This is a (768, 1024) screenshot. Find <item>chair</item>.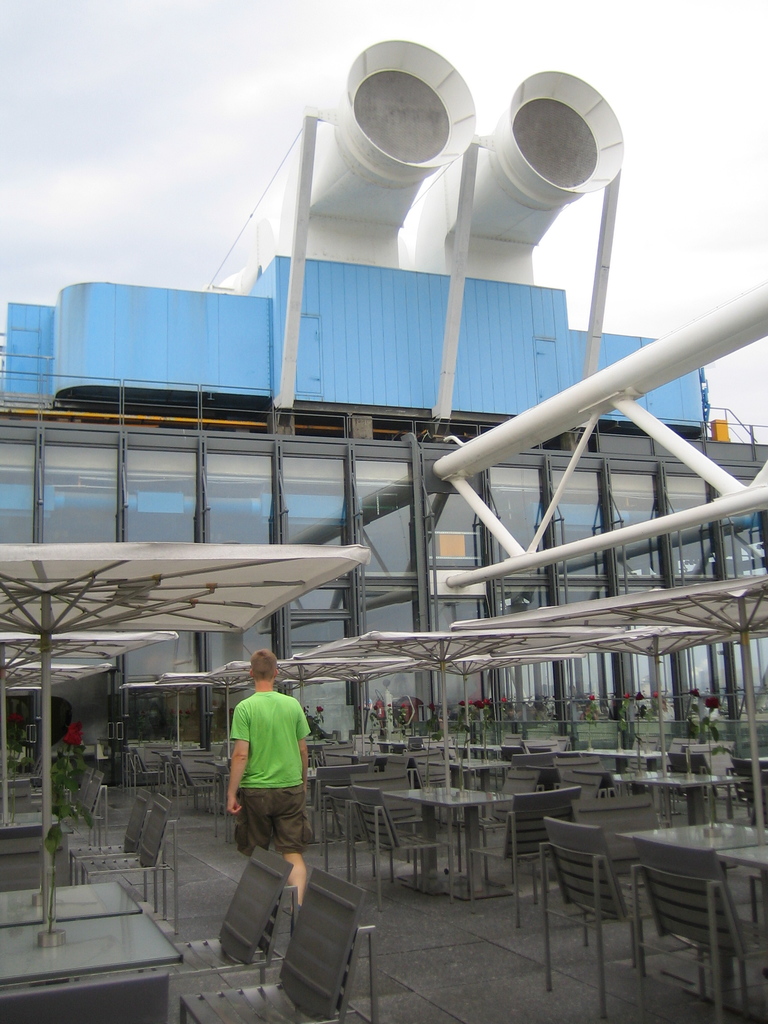
Bounding box: region(70, 777, 111, 847).
